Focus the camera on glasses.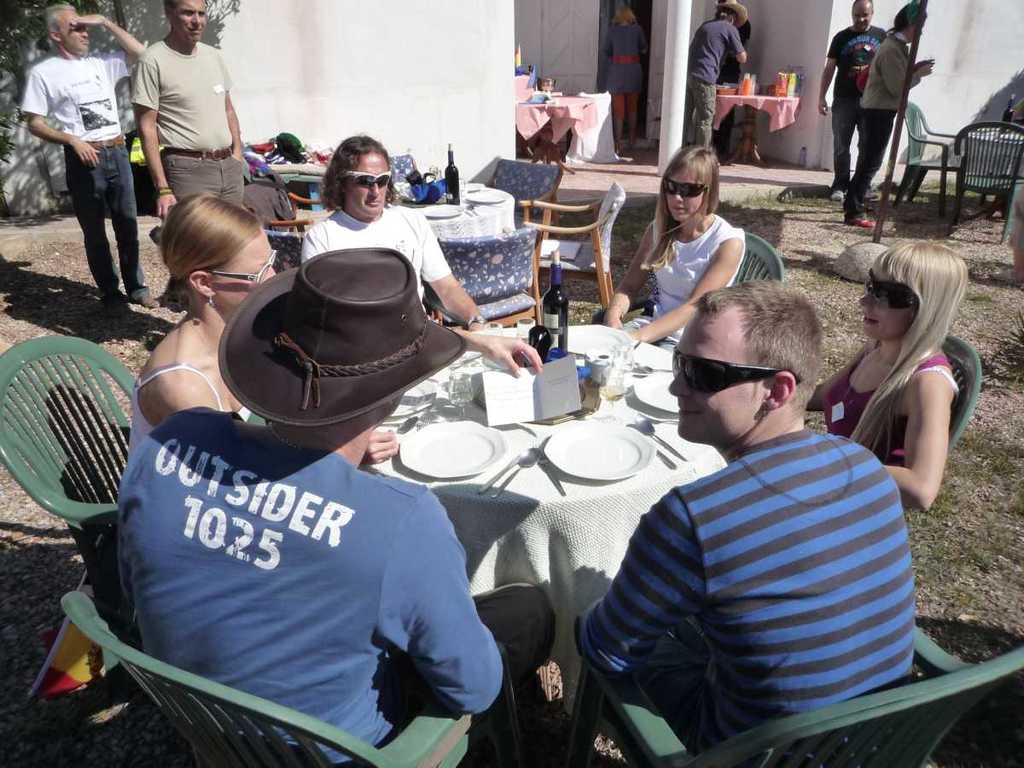
Focus region: x1=679, y1=342, x2=798, y2=420.
